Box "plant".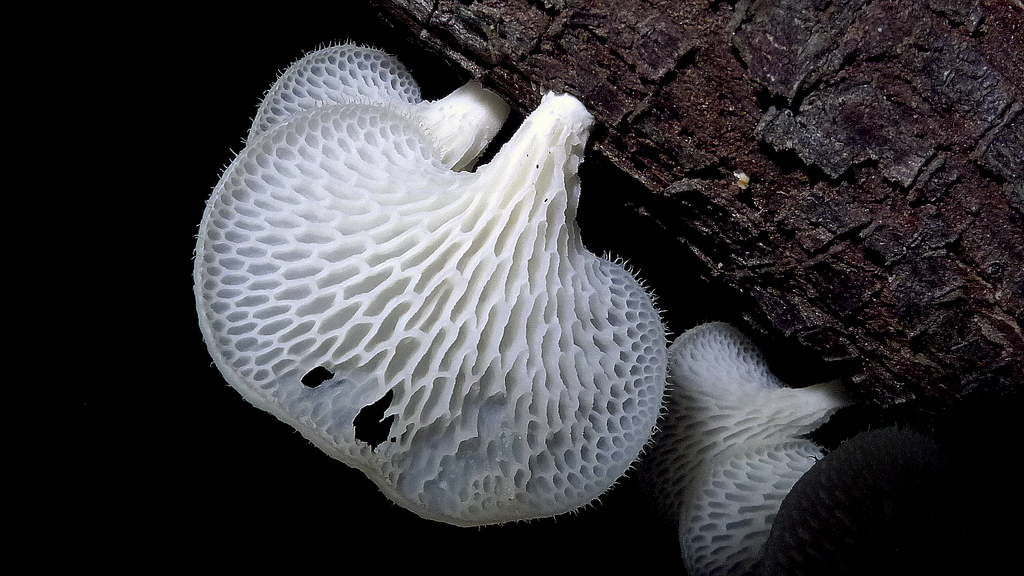
bbox=[192, 106, 673, 528].
